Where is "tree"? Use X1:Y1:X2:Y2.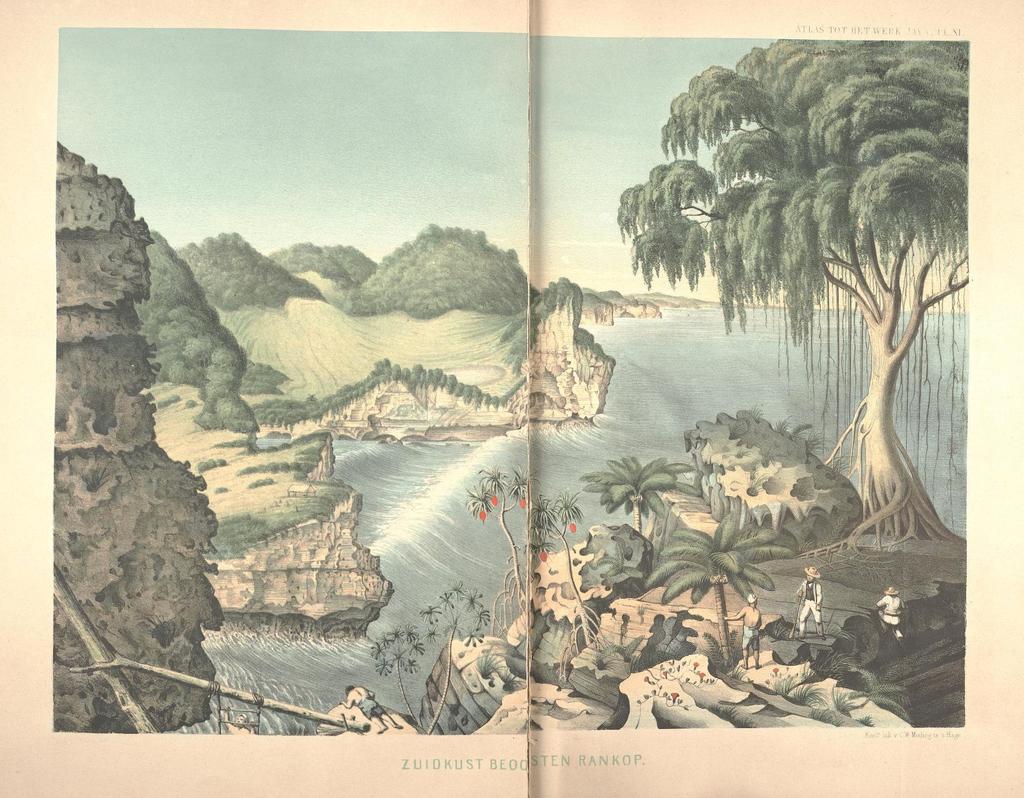
525:490:616:671.
